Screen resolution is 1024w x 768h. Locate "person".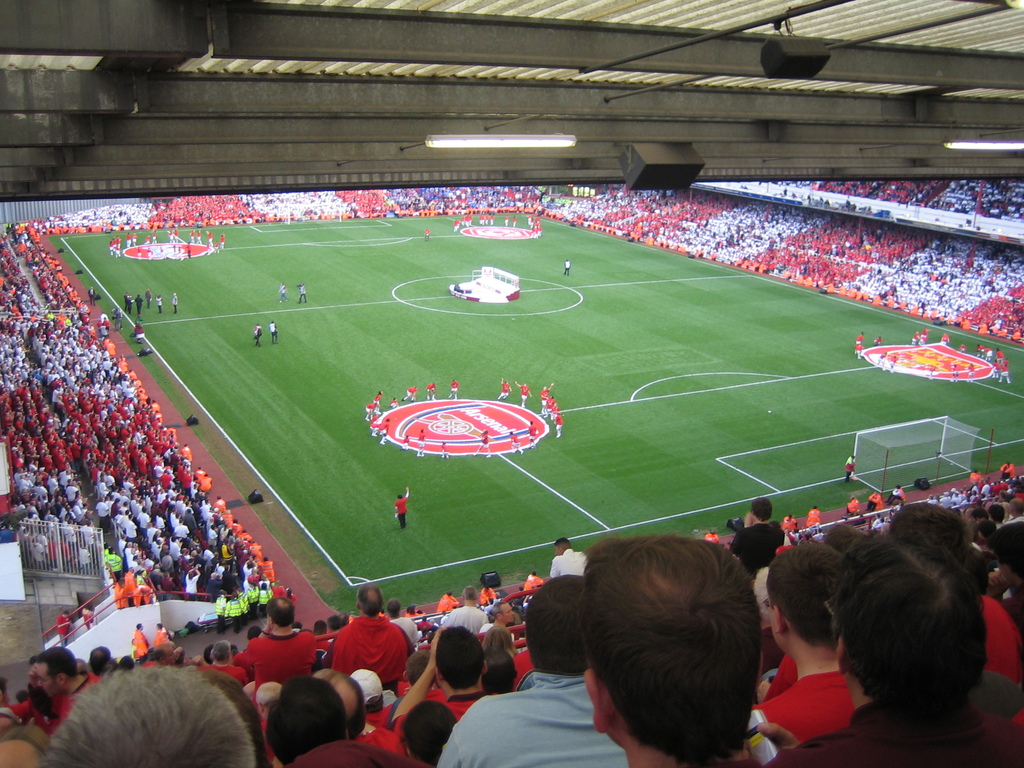
left=397, top=700, right=458, bottom=767.
